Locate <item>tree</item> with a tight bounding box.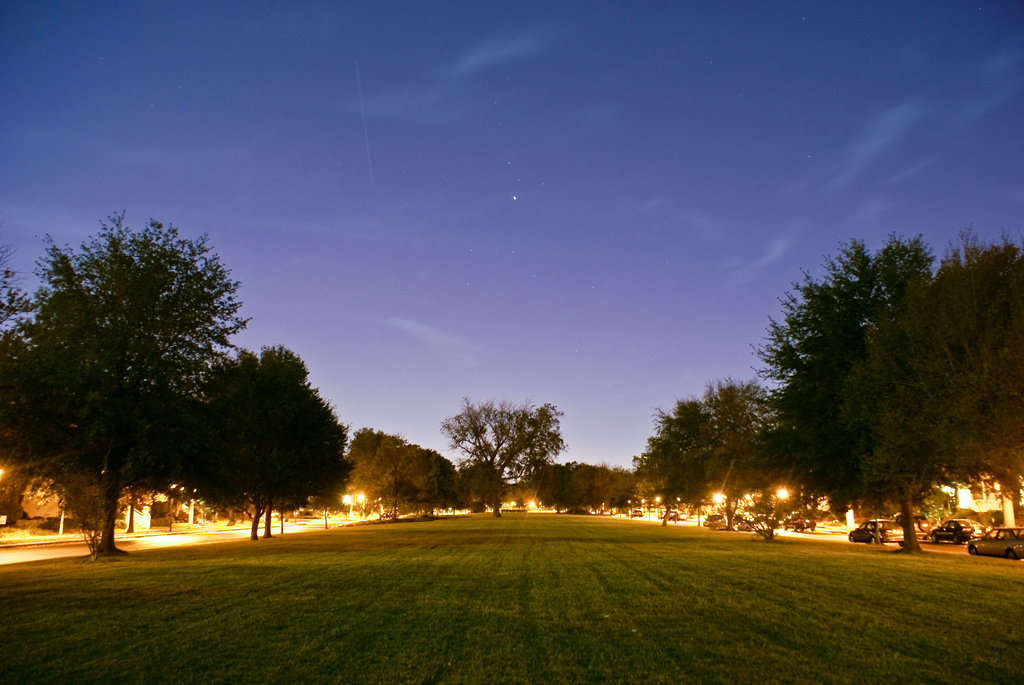
box(751, 232, 980, 565).
